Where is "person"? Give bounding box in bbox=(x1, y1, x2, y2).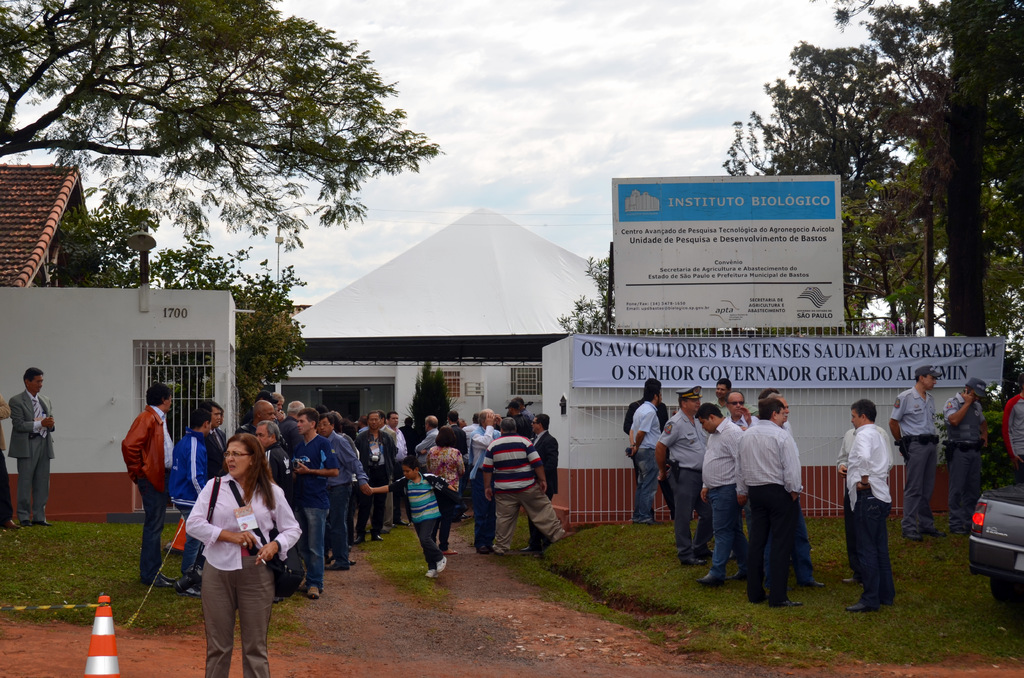
bbox=(889, 364, 945, 542).
